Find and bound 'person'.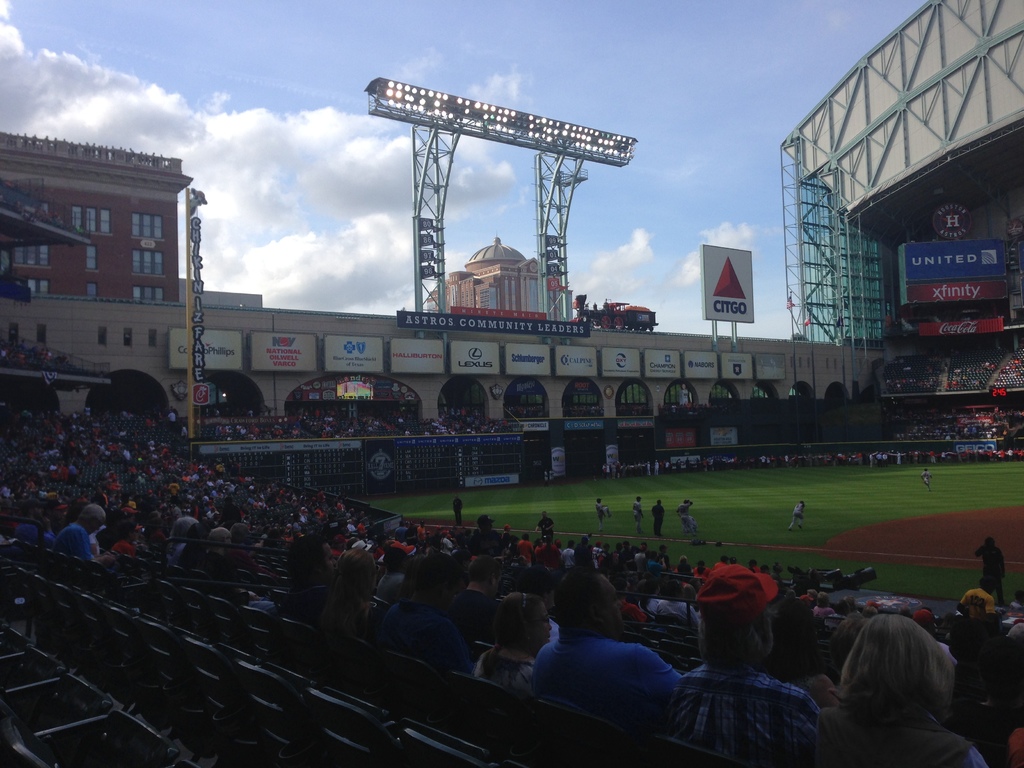
Bound: bbox=(179, 522, 216, 566).
